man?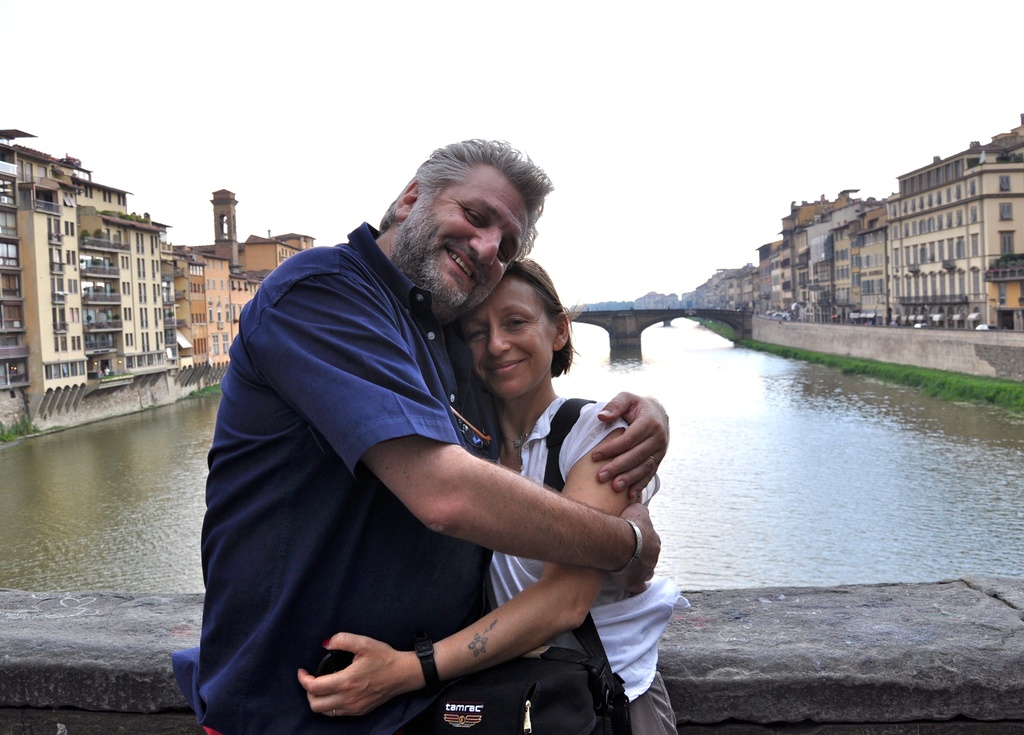
[207,157,681,722]
